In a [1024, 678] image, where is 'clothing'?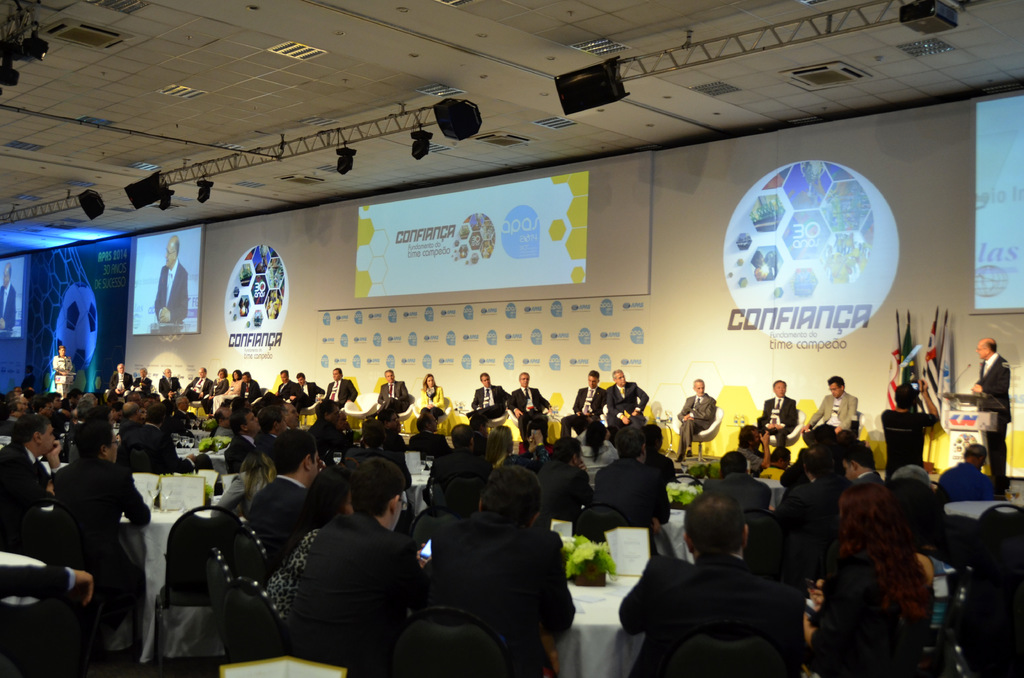
<bbox>0, 569, 74, 599</bbox>.
